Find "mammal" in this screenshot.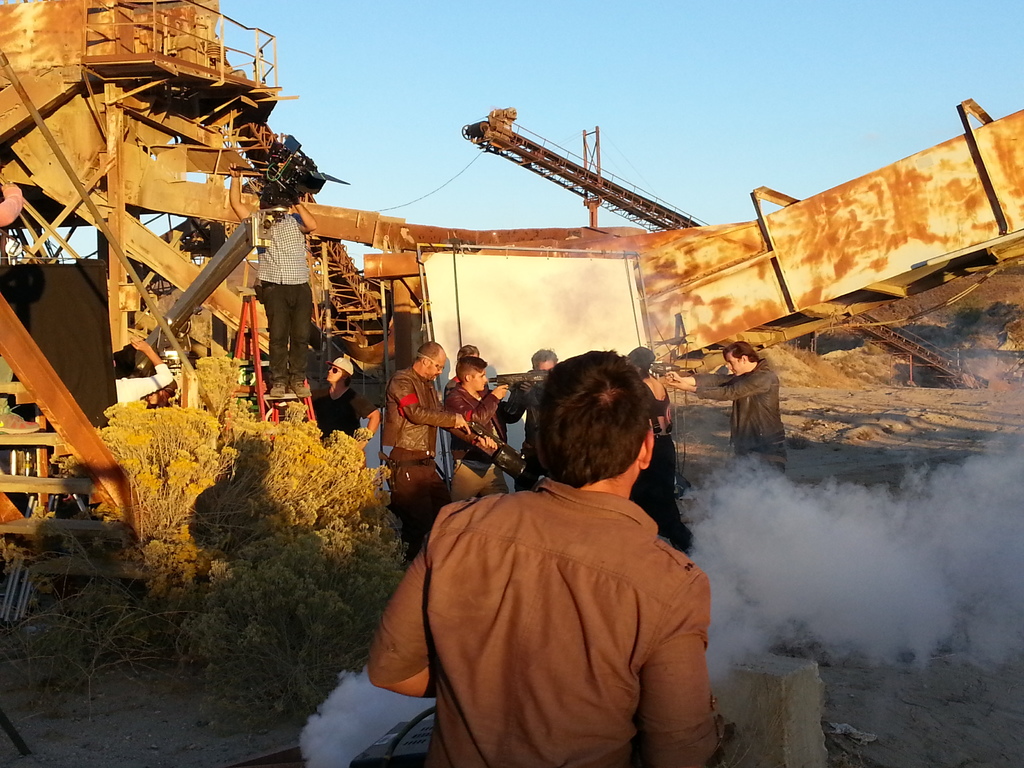
The bounding box for "mammal" is x1=445, y1=349, x2=531, y2=504.
